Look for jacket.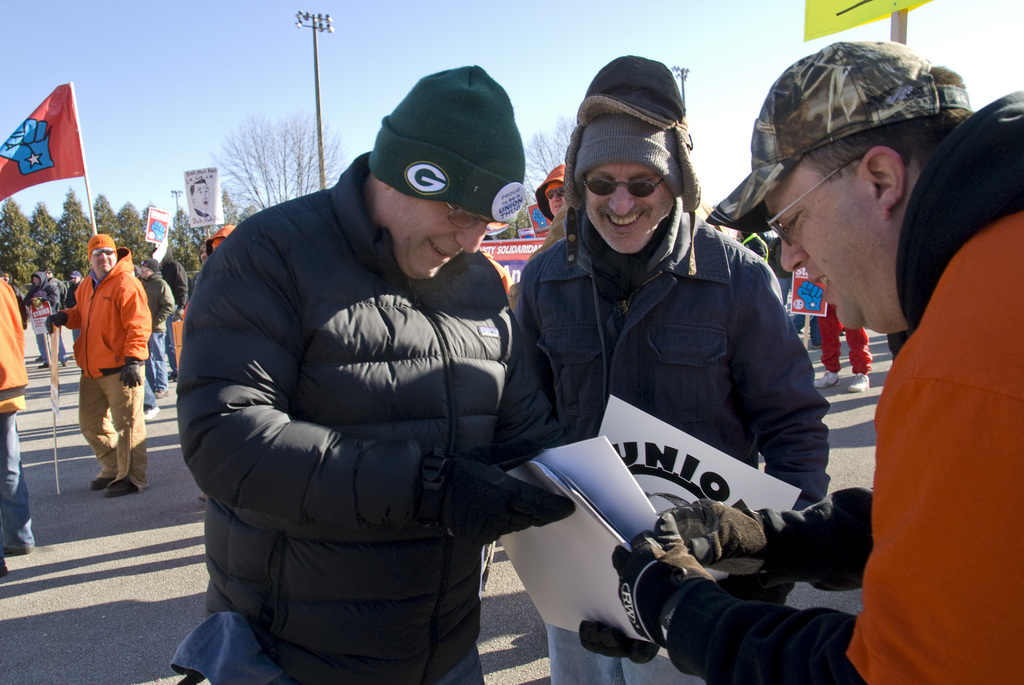
Found: bbox=(159, 243, 186, 307).
